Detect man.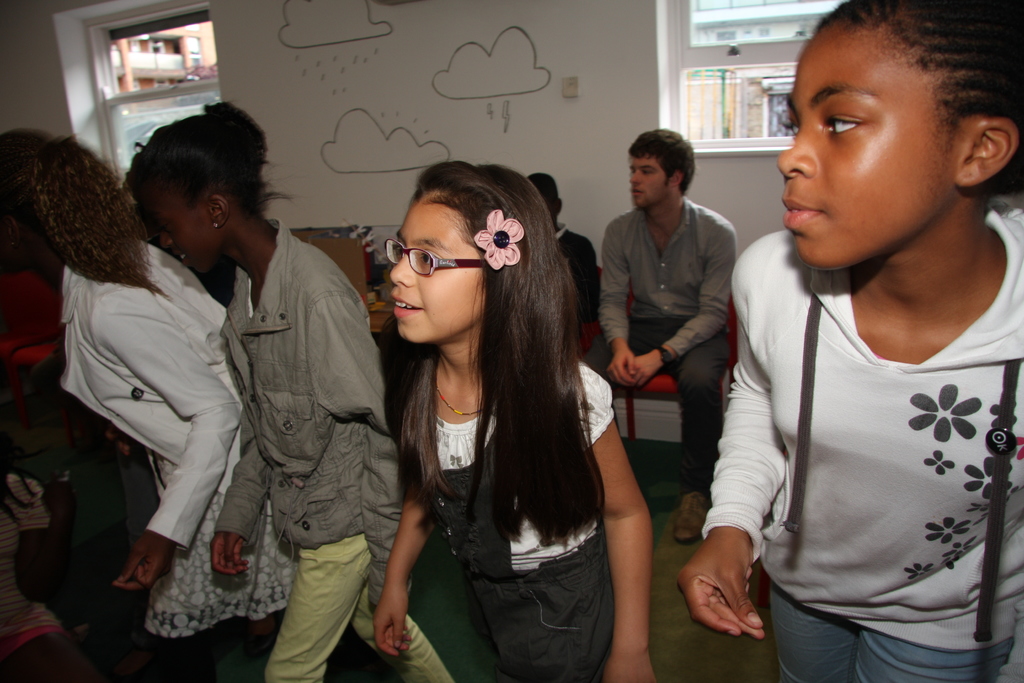
Detected at rect(578, 128, 735, 548).
